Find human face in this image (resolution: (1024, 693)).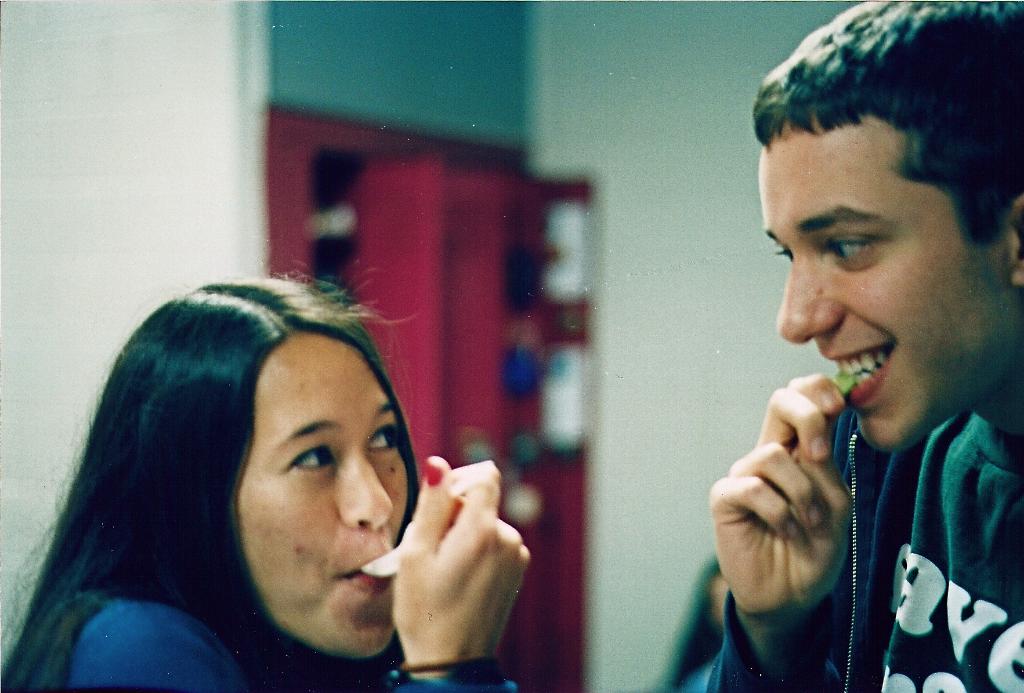
rect(758, 142, 1023, 452).
